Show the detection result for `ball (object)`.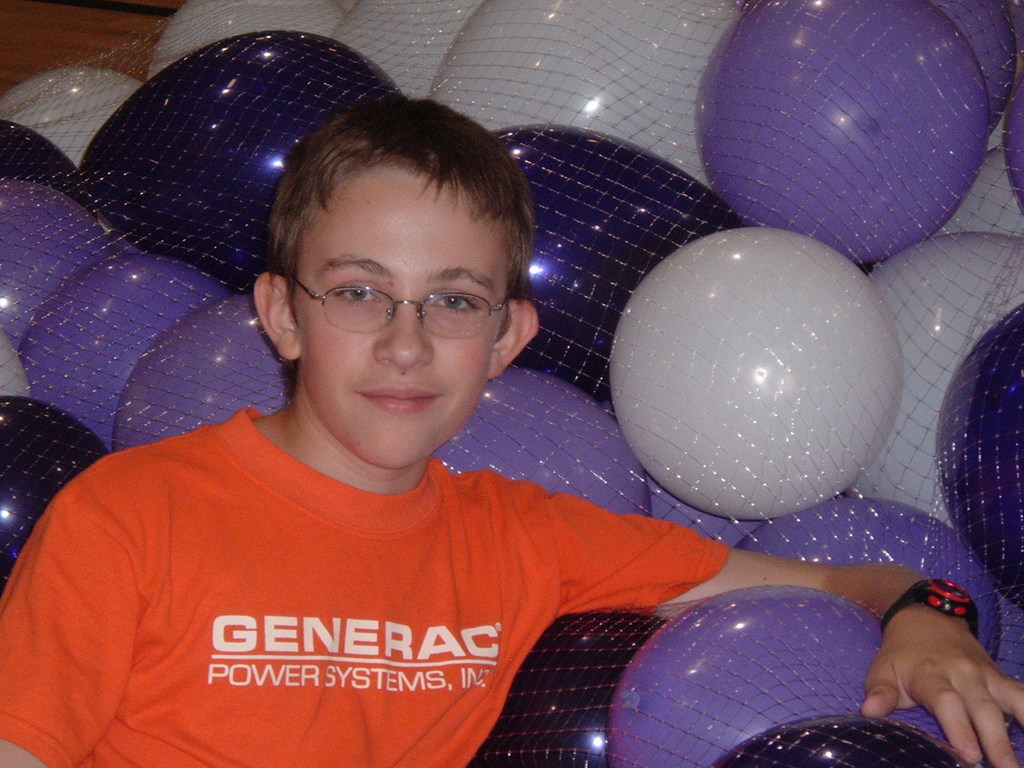
crop(422, 0, 733, 183).
